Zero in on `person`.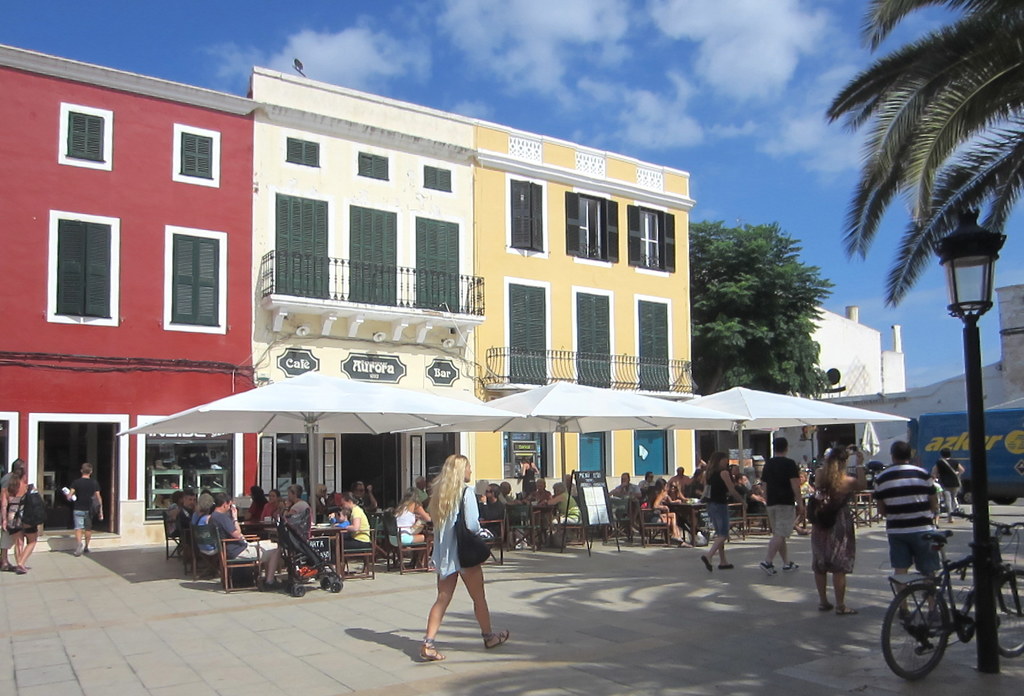
Zeroed in: l=3, t=460, r=38, b=570.
